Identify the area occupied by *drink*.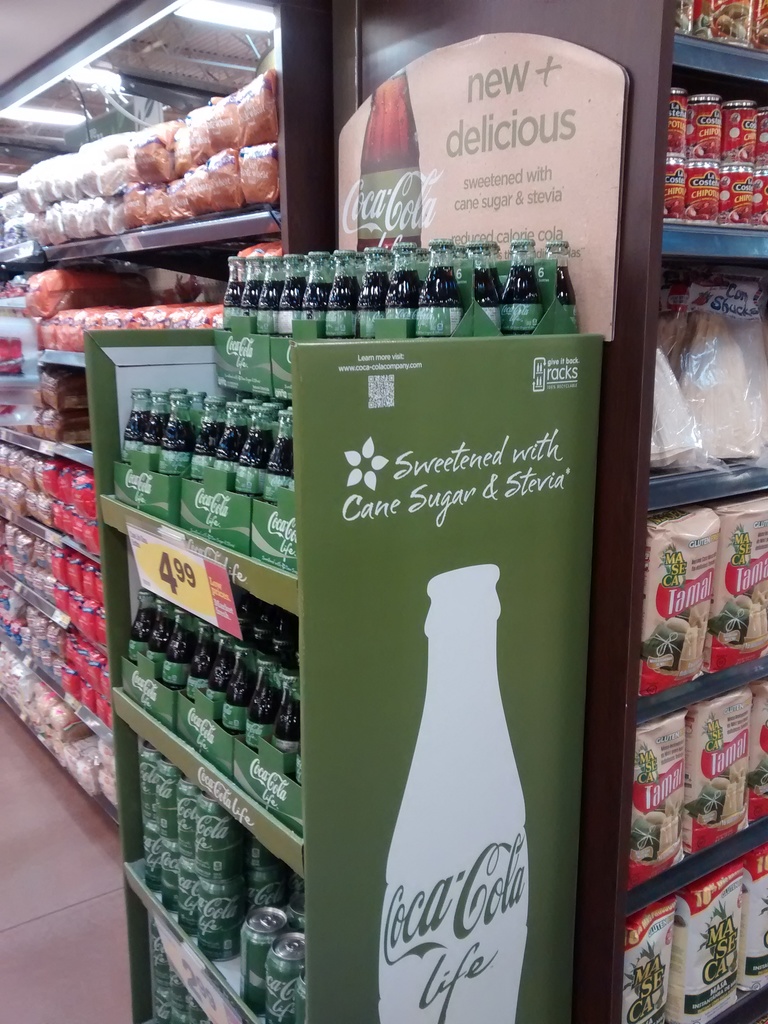
Area: 123, 580, 310, 774.
